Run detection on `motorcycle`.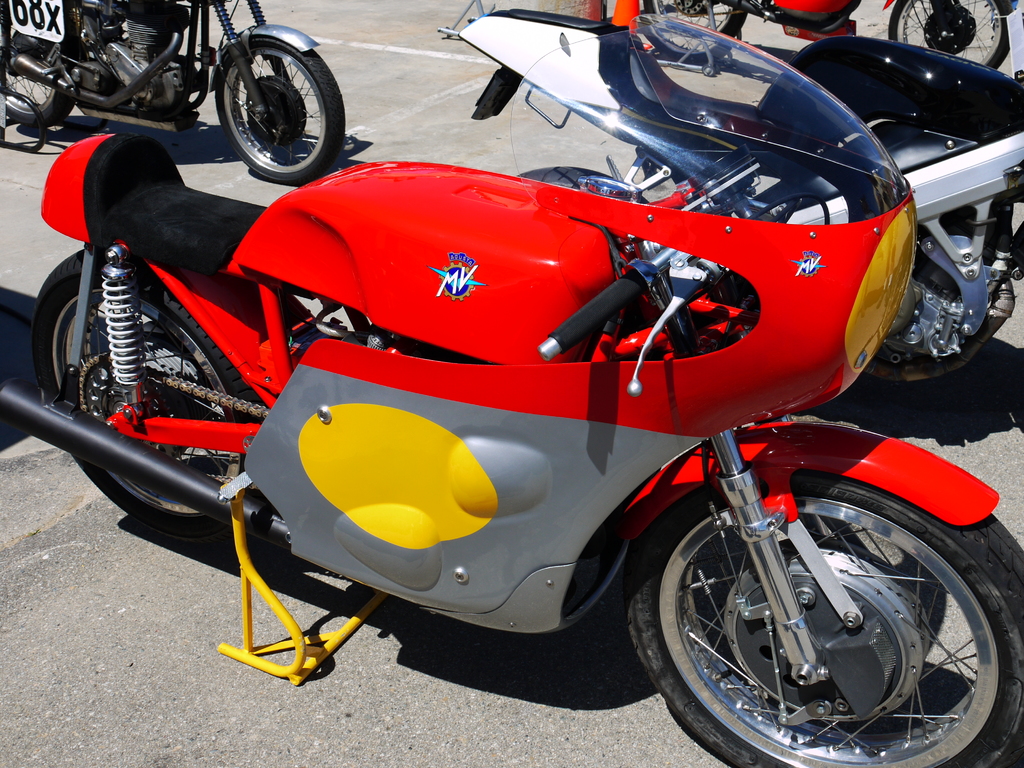
Result: rect(587, 0, 1017, 77).
